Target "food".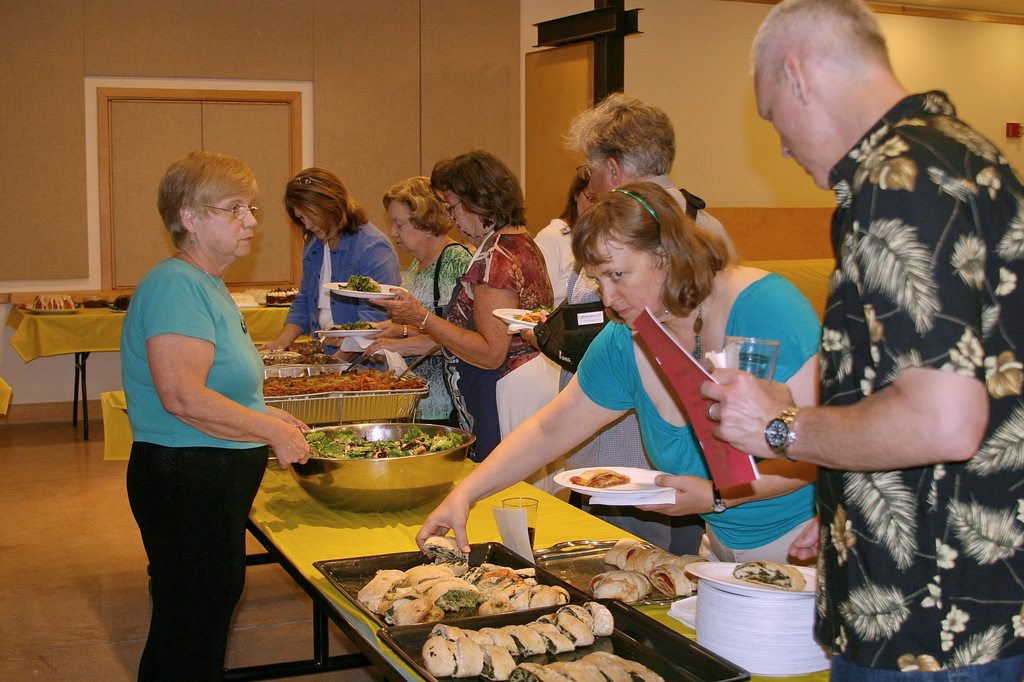
Target region: box=[355, 536, 703, 681].
